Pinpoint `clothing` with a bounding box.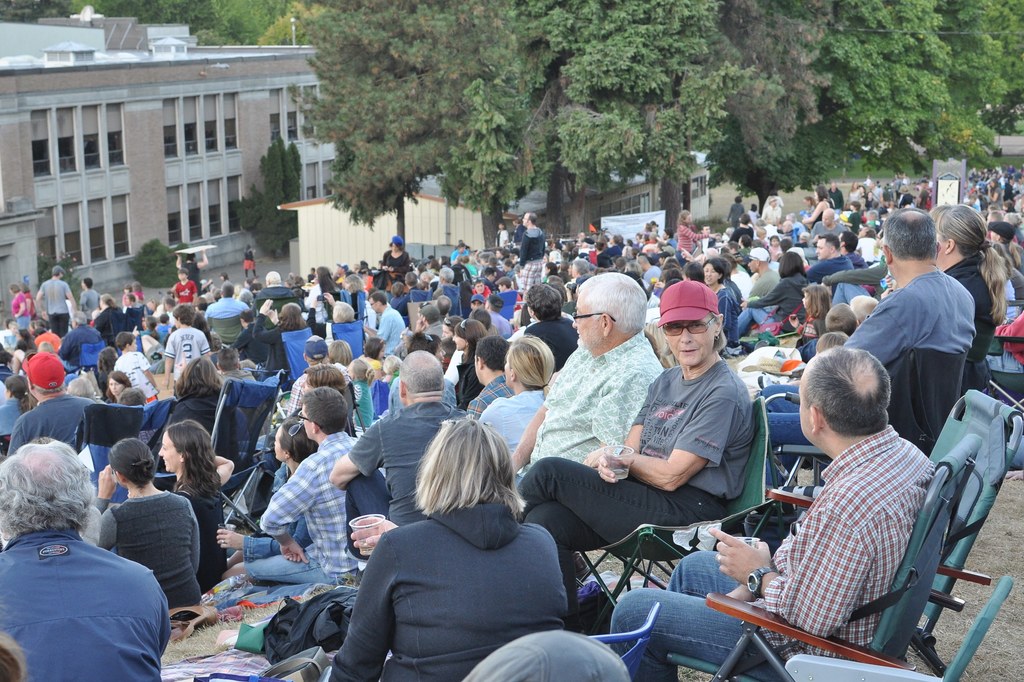
895 194 908 210.
